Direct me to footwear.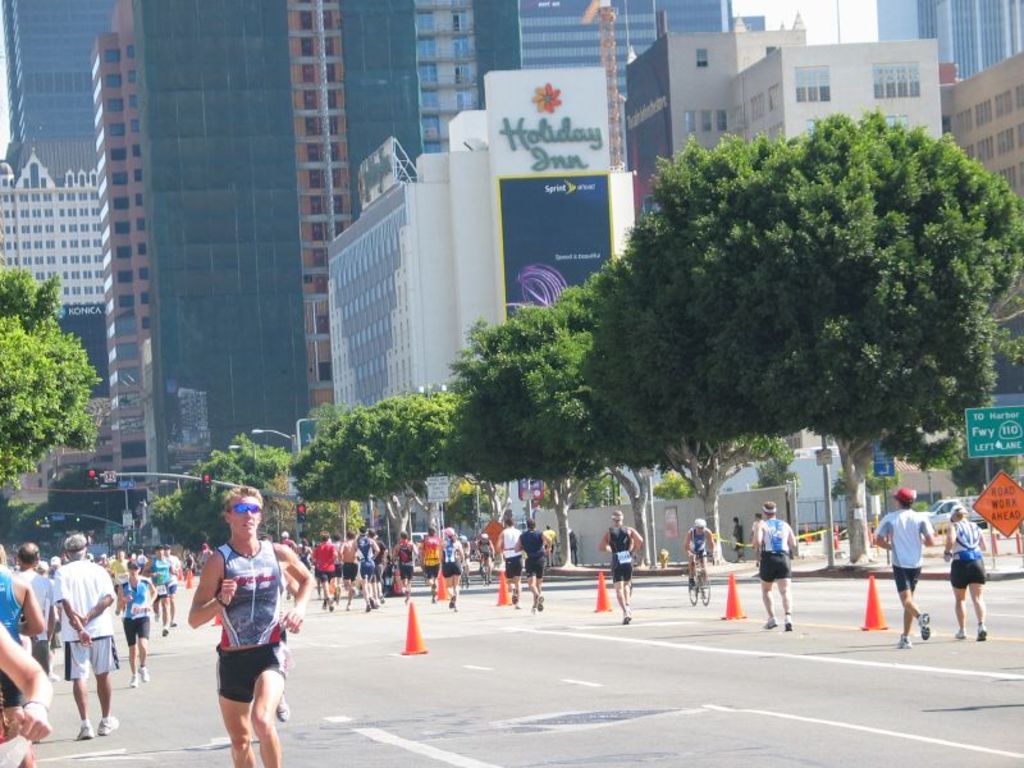
Direction: pyautogui.locateOnScreen(622, 605, 631, 625).
